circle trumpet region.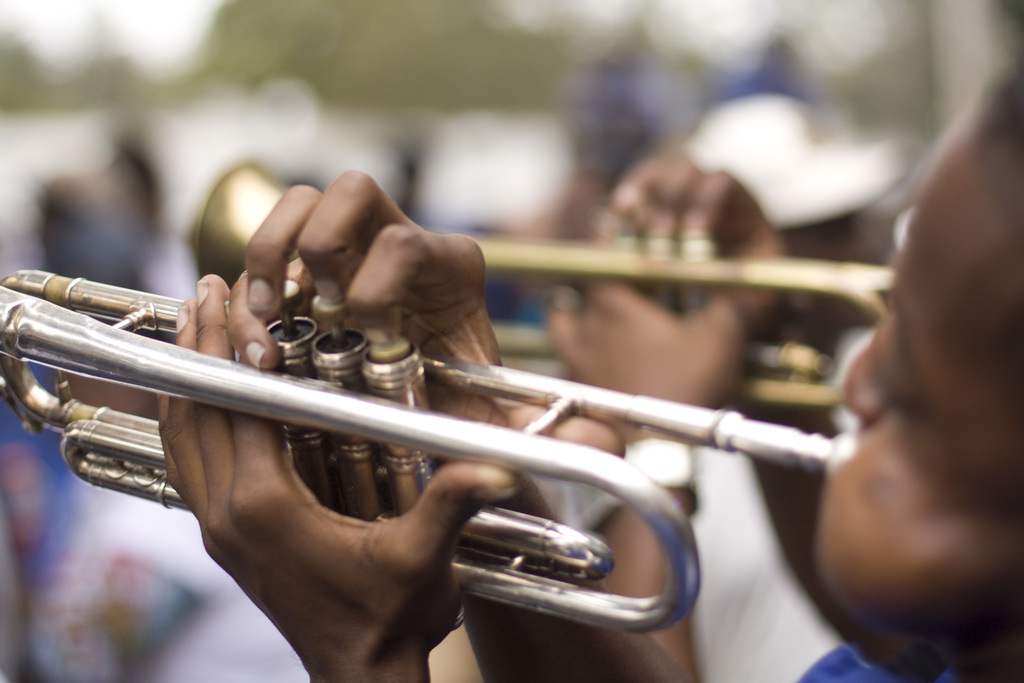
Region: l=0, t=269, r=861, b=633.
